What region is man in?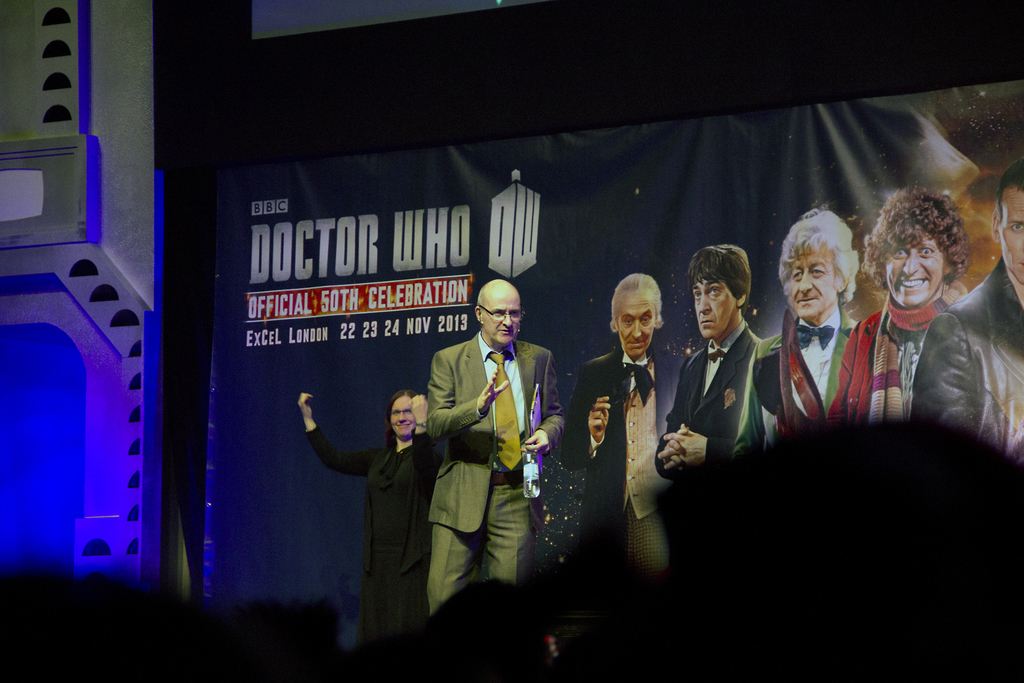
888,163,1023,448.
